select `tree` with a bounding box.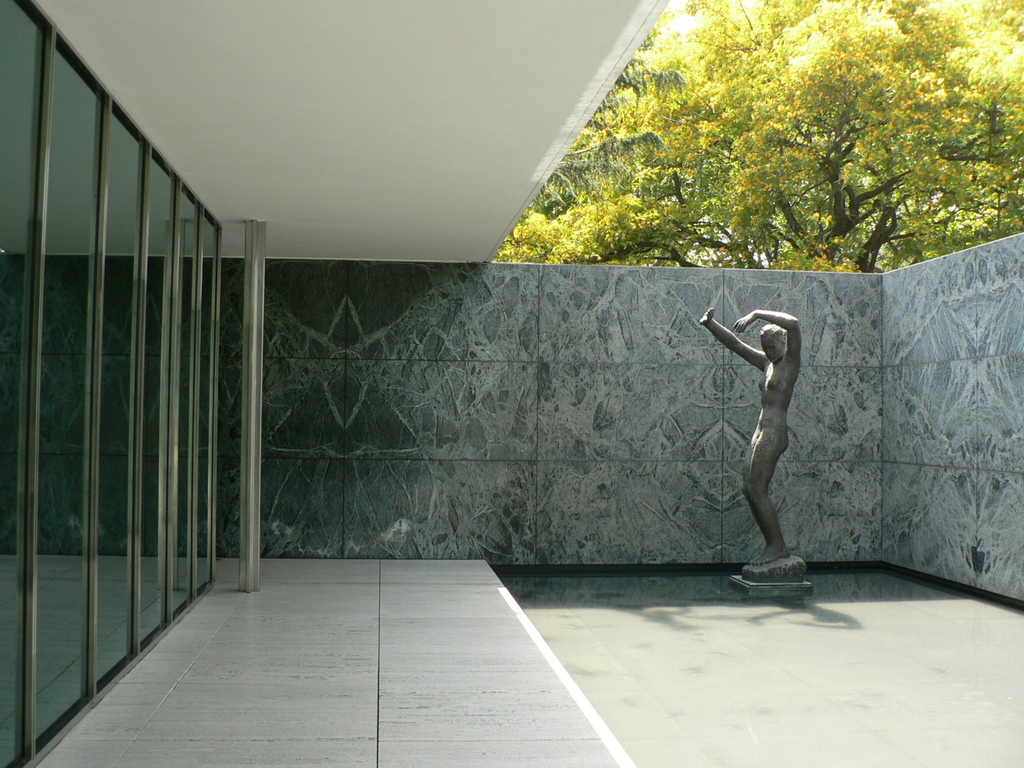
crop(529, 20, 719, 216).
